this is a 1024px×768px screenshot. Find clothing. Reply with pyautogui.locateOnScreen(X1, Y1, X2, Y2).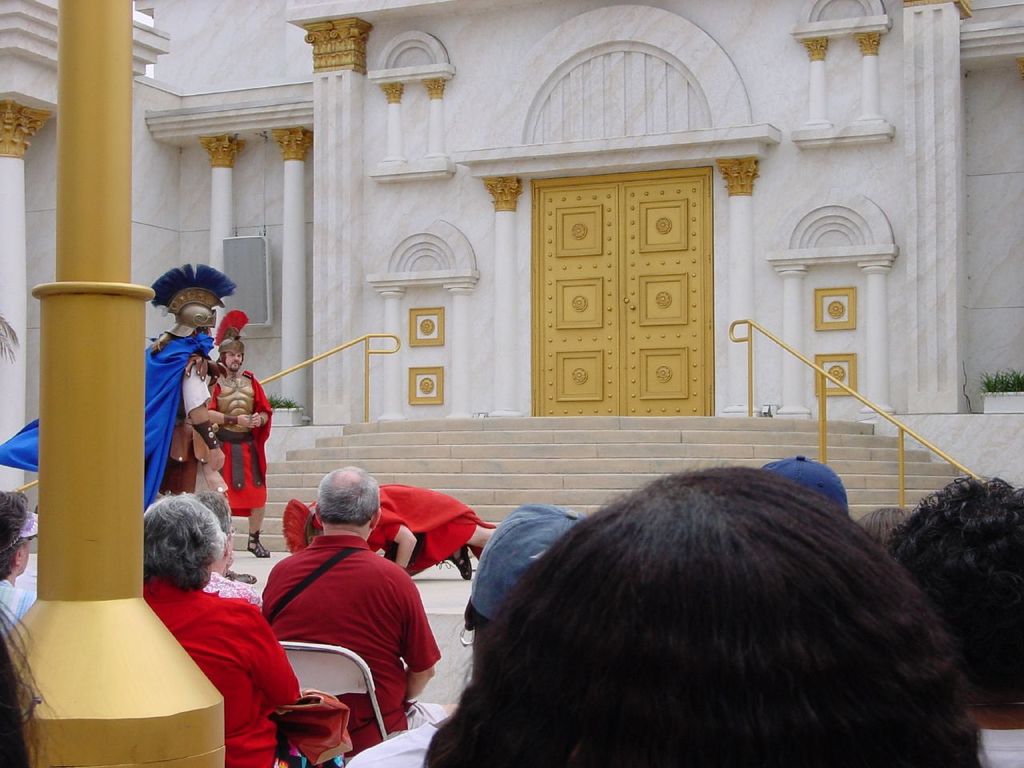
pyautogui.locateOnScreen(0, 330, 234, 514).
